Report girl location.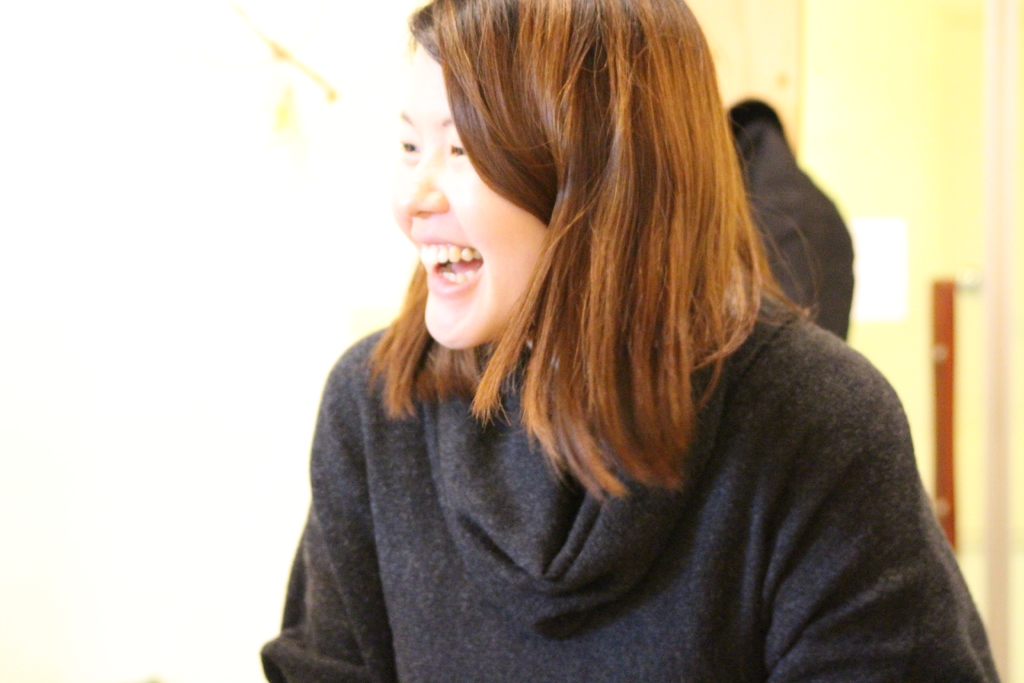
Report: Rect(260, 0, 1001, 682).
